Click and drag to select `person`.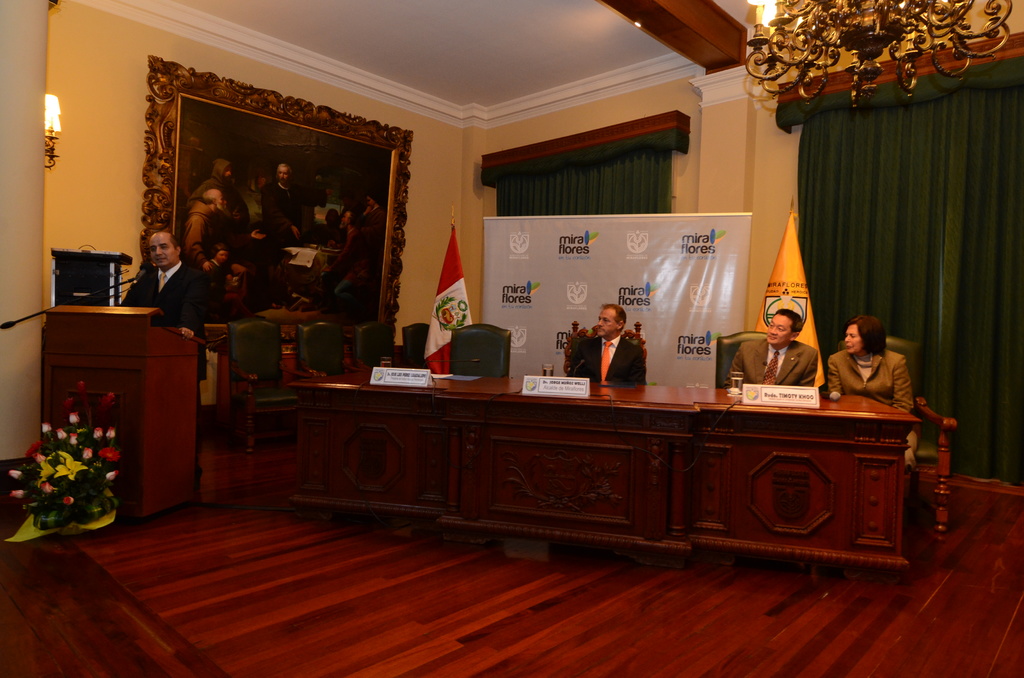
Selection: bbox=[578, 303, 643, 396].
